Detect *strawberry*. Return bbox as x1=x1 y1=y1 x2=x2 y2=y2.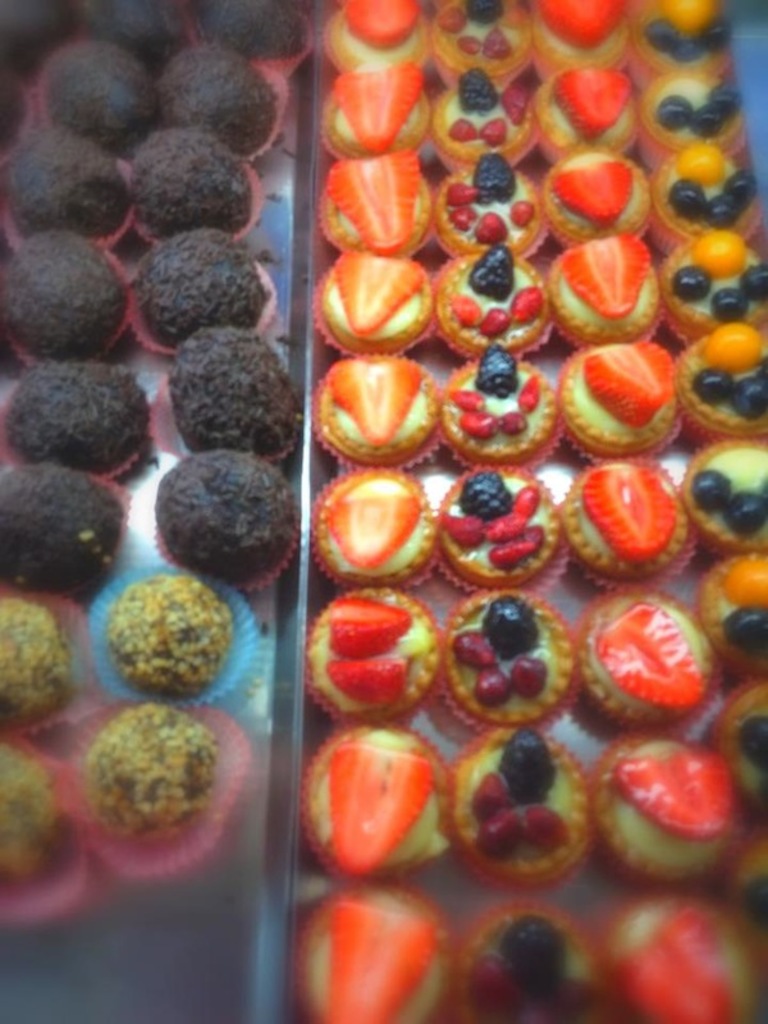
x1=557 y1=65 x2=634 y2=145.
